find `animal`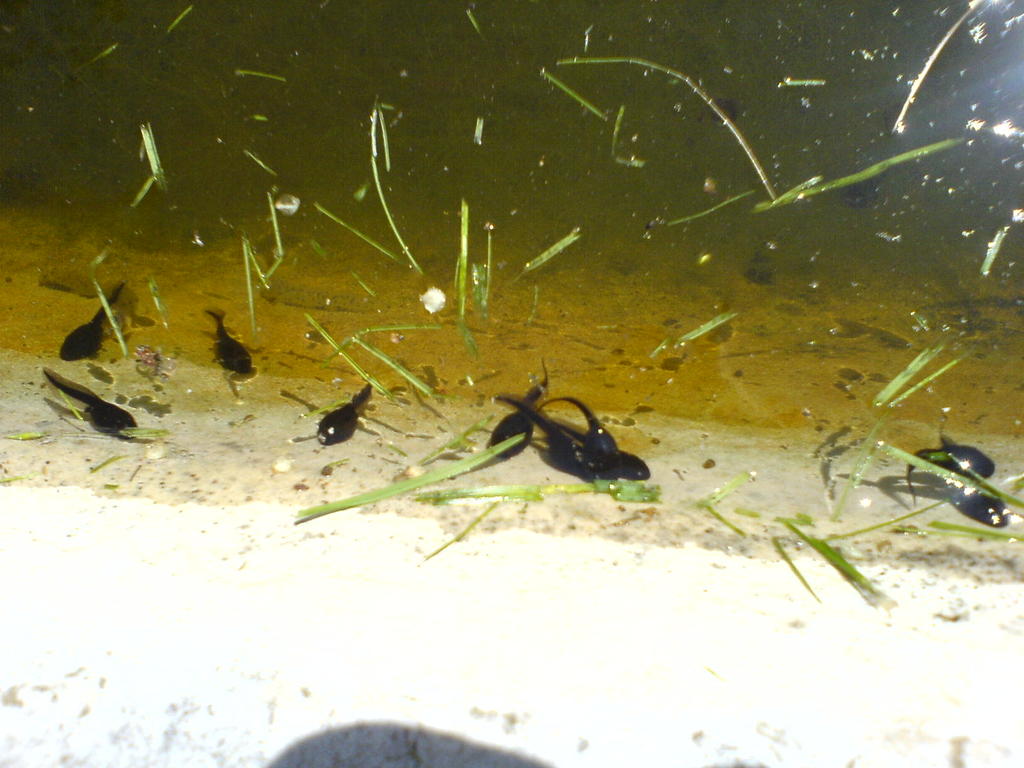
rect(316, 379, 373, 449)
